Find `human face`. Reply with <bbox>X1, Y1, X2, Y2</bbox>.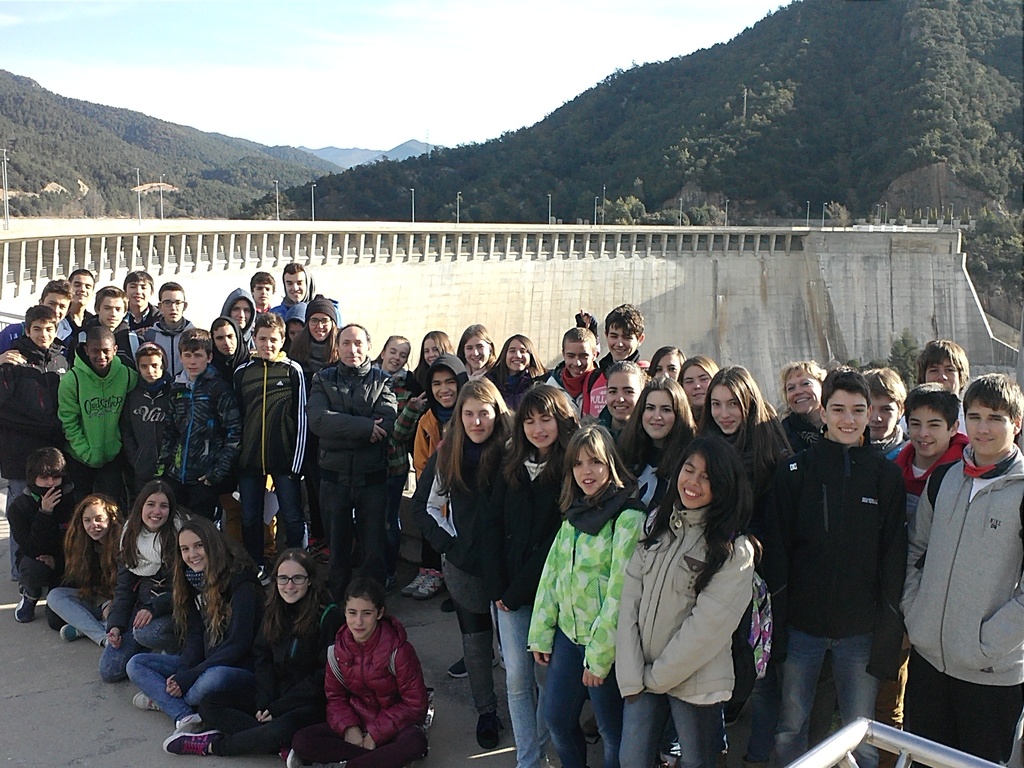
<bbox>868, 385, 897, 438</bbox>.
